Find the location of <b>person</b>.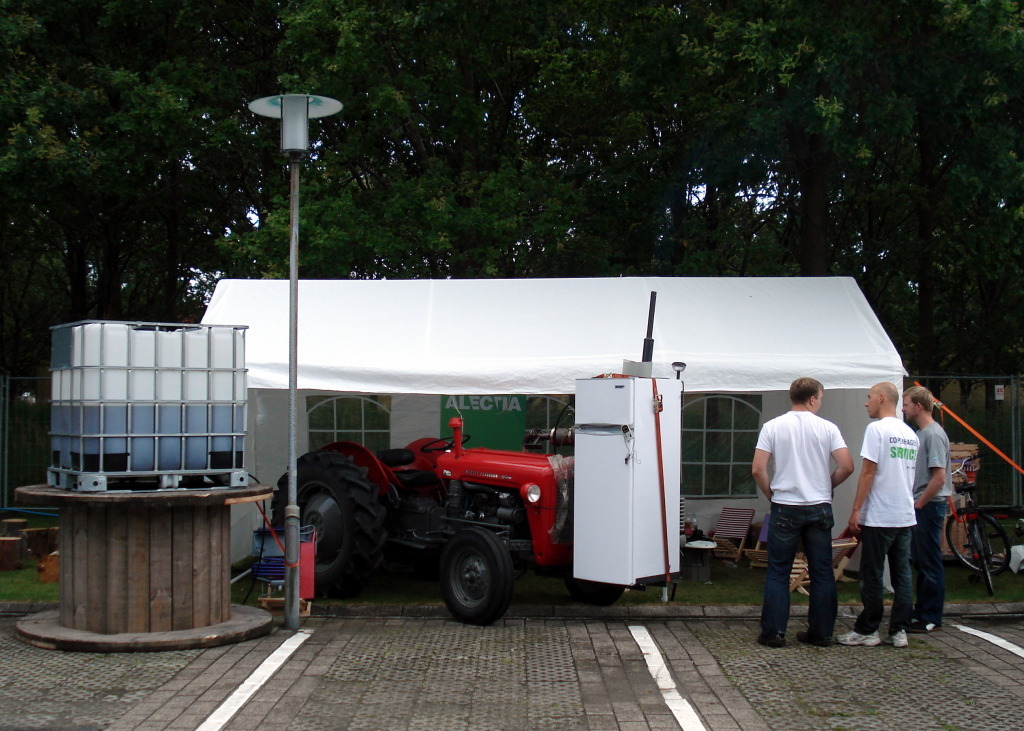
Location: <region>767, 361, 864, 651</region>.
